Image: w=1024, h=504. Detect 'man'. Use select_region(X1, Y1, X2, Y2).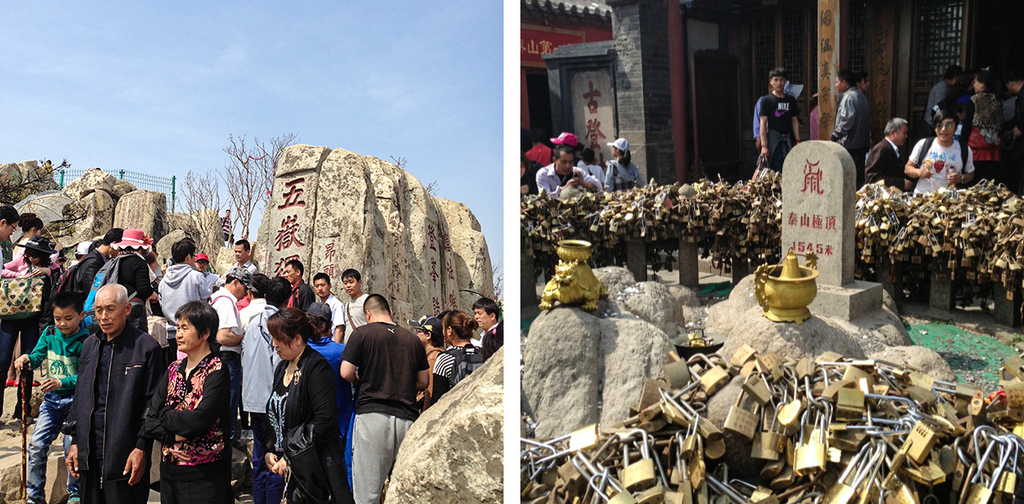
select_region(862, 117, 906, 192).
